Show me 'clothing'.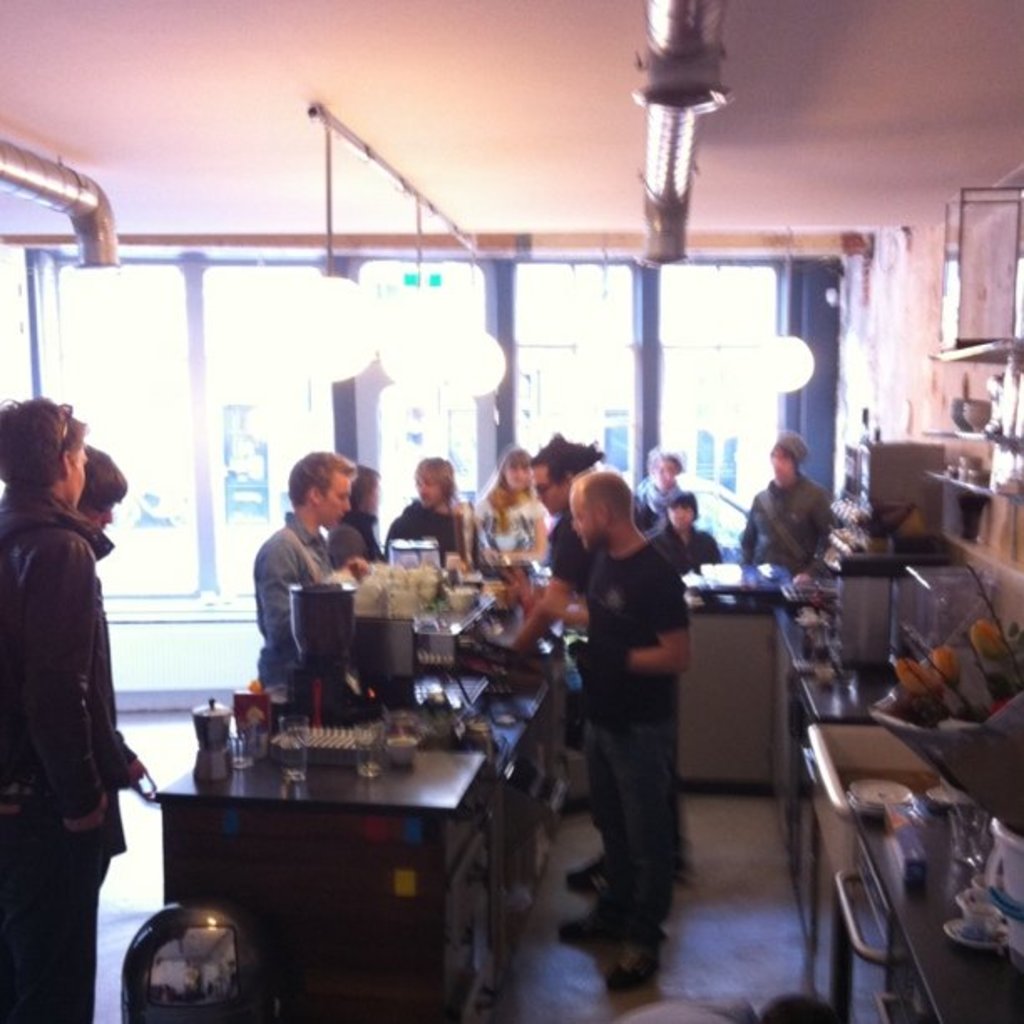
'clothing' is here: x1=629, y1=472, x2=686, y2=534.
